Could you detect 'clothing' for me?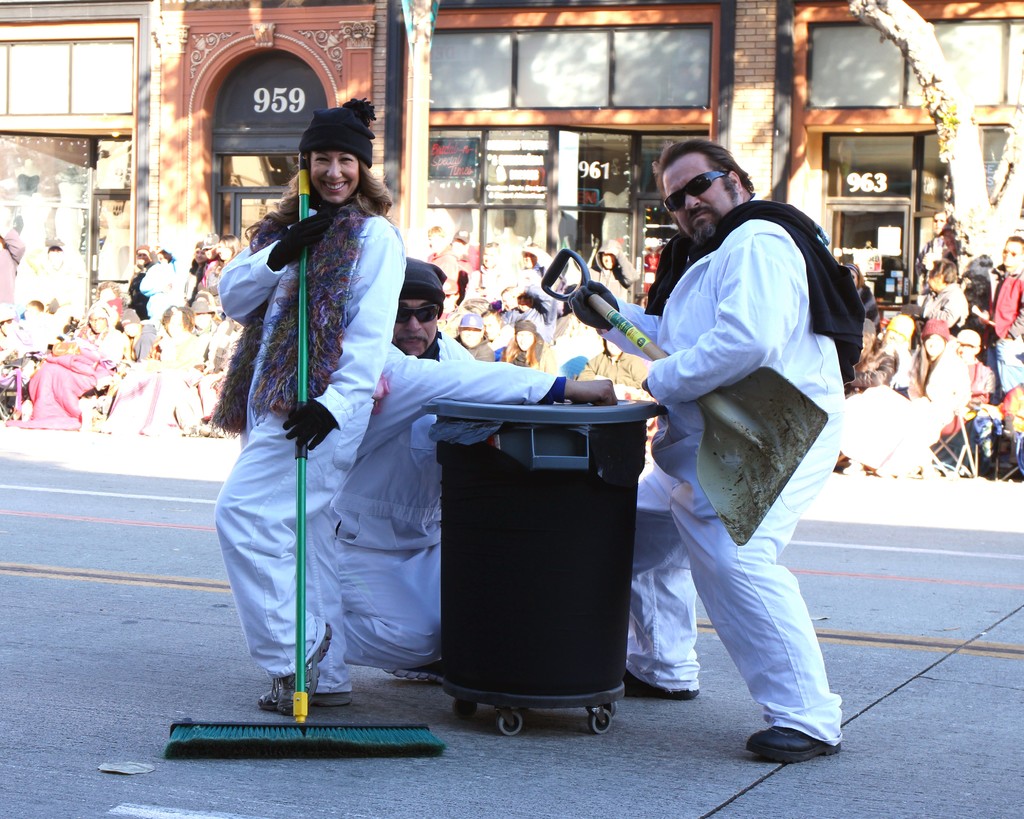
Detection result: 18/324/138/436.
